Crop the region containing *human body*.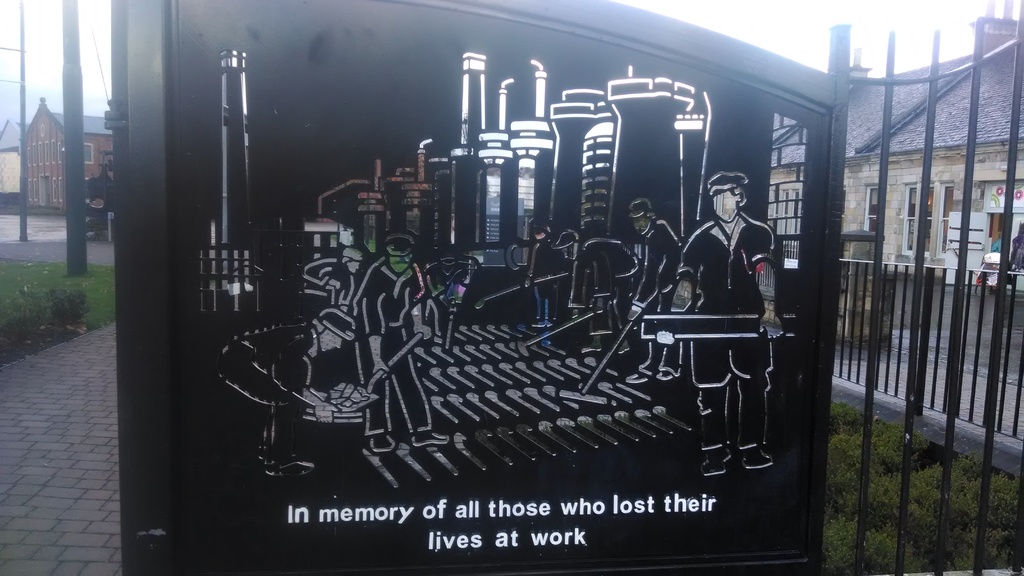
Crop region: 357 257 451 452.
